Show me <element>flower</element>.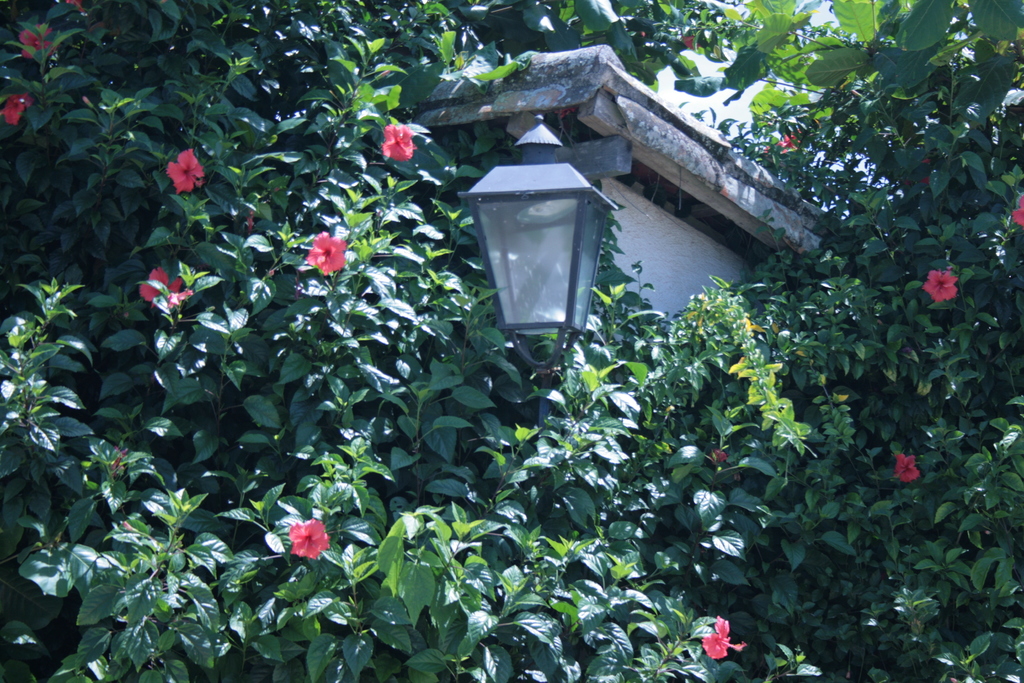
<element>flower</element> is here: x1=920, y1=269, x2=956, y2=302.
